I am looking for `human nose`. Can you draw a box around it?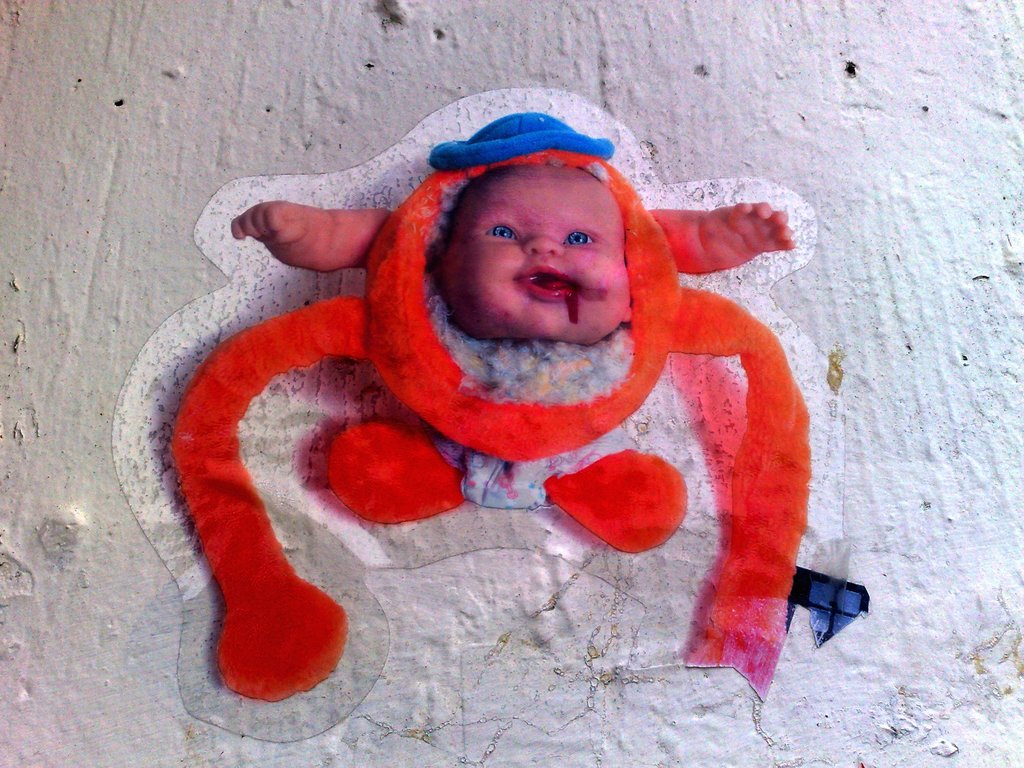
Sure, the bounding box is bbox=[523, 234, 565, 252].
